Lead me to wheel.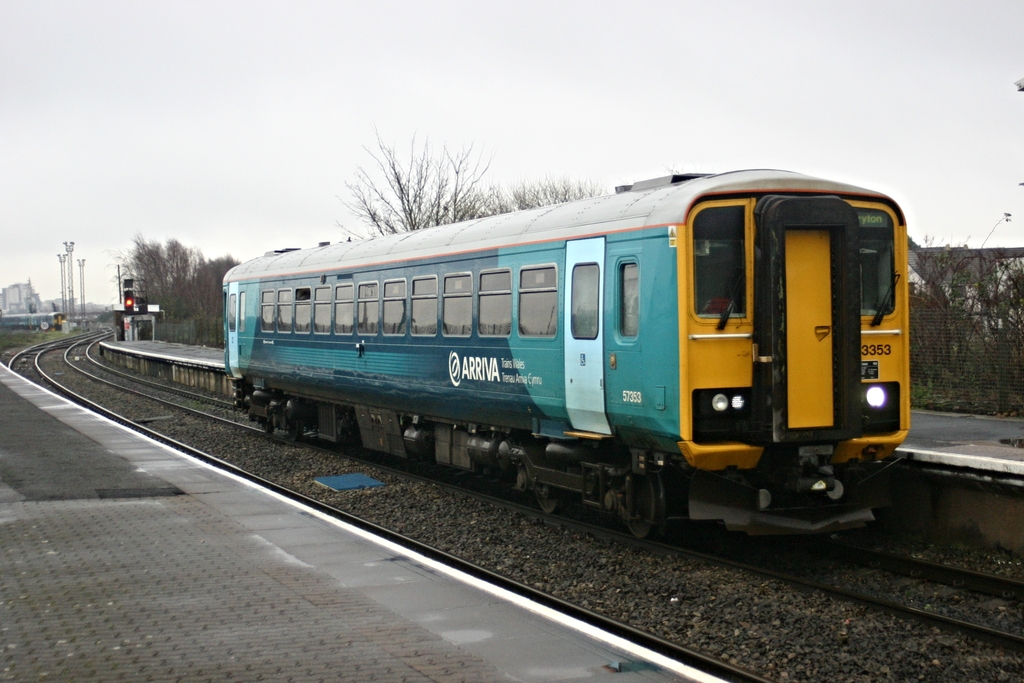
Lead to <bbox>617, 466, 660, 539</bbox>.
